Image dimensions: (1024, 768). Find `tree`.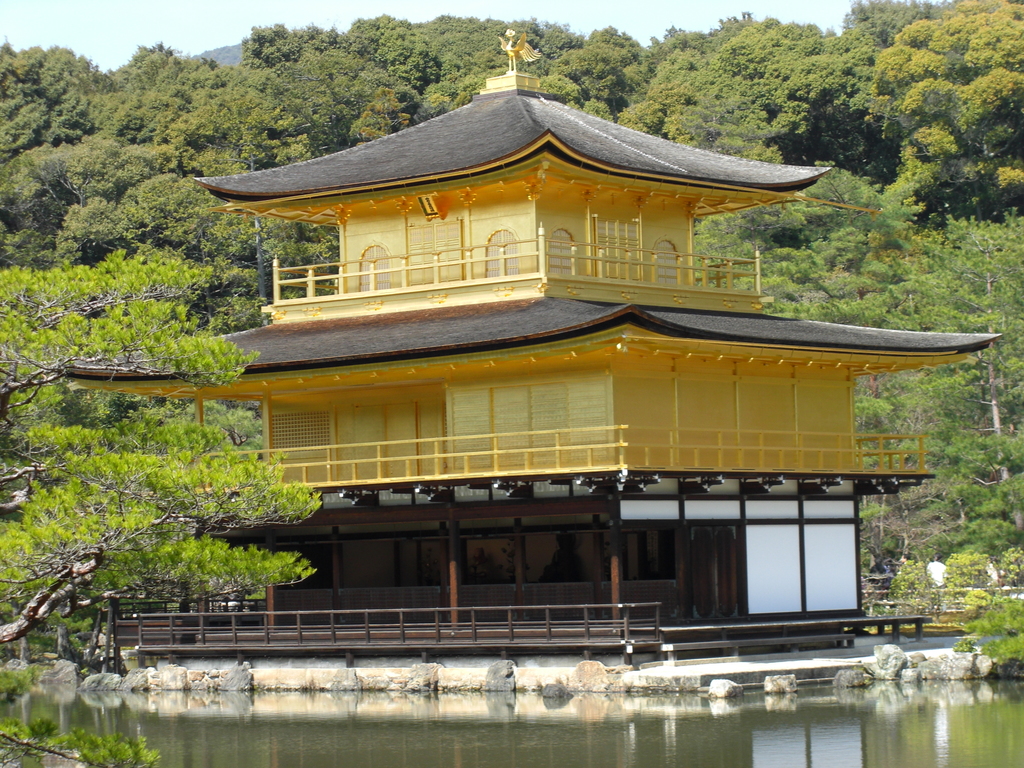
crop(12, 127, 180, 220).
